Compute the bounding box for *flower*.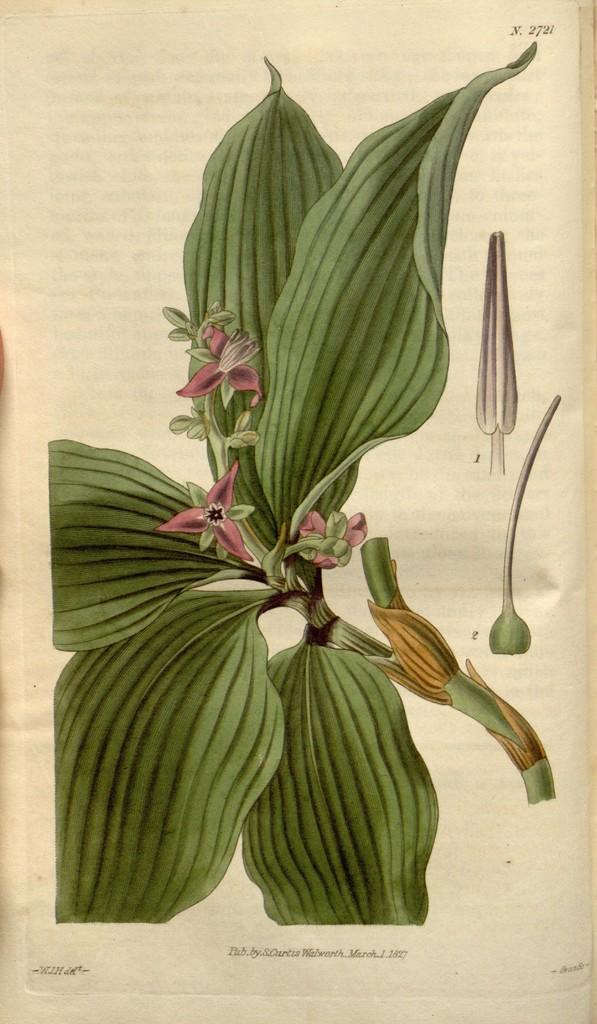
BBox(176, 308, 271, 394).
